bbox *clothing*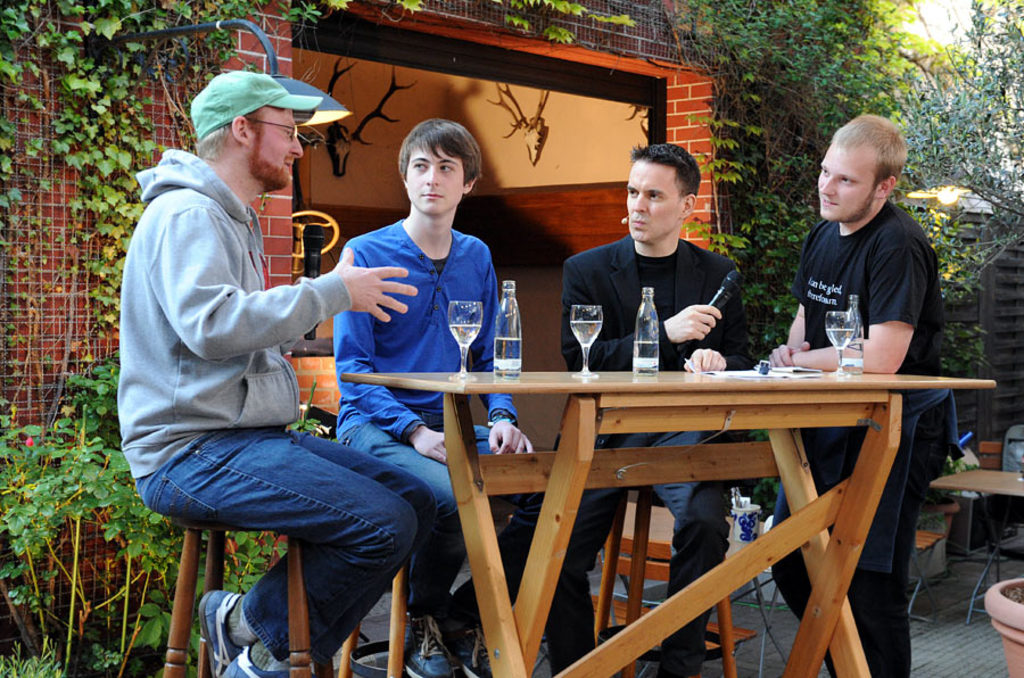
(545, 232, 753, 676)
